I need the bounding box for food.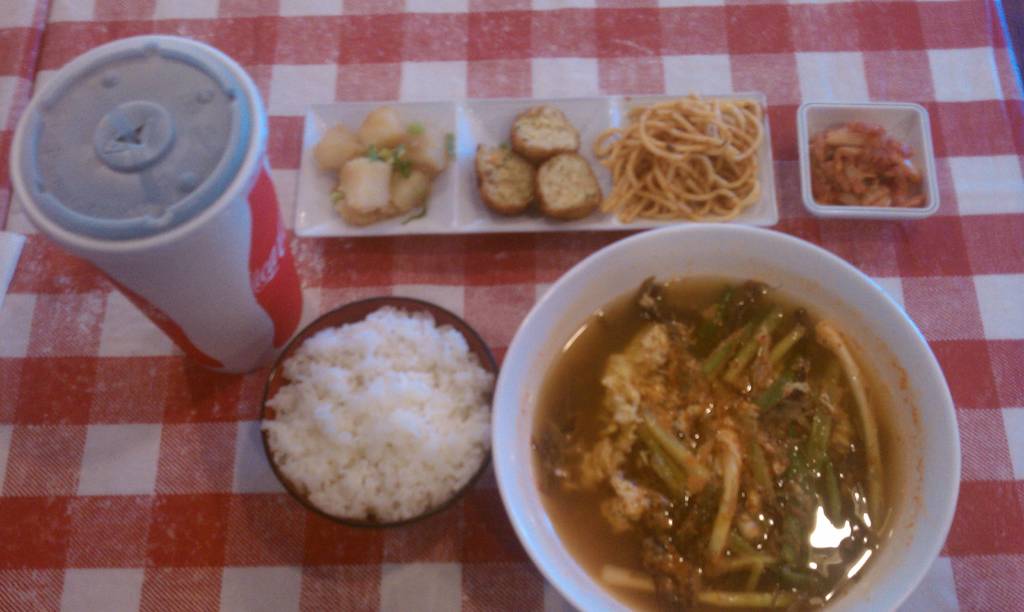
Here it is: detection(264, 304, 488, 524).
